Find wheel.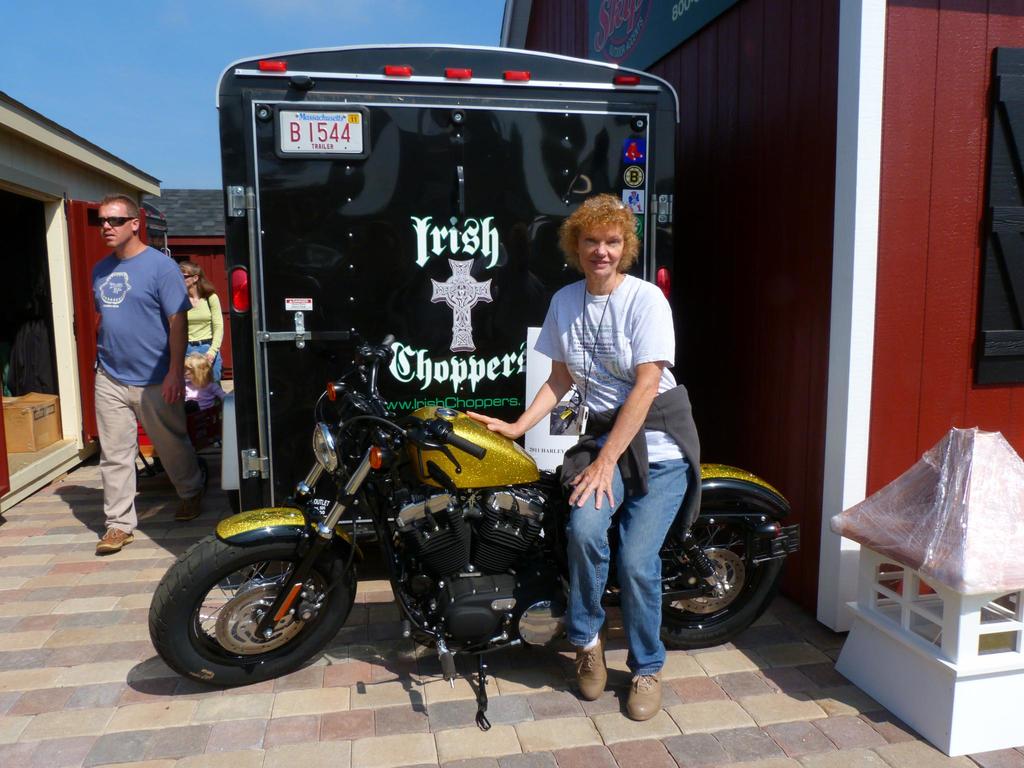
{"x1": 654, "y1": 485, "x2": 783, "y2": 653}.
